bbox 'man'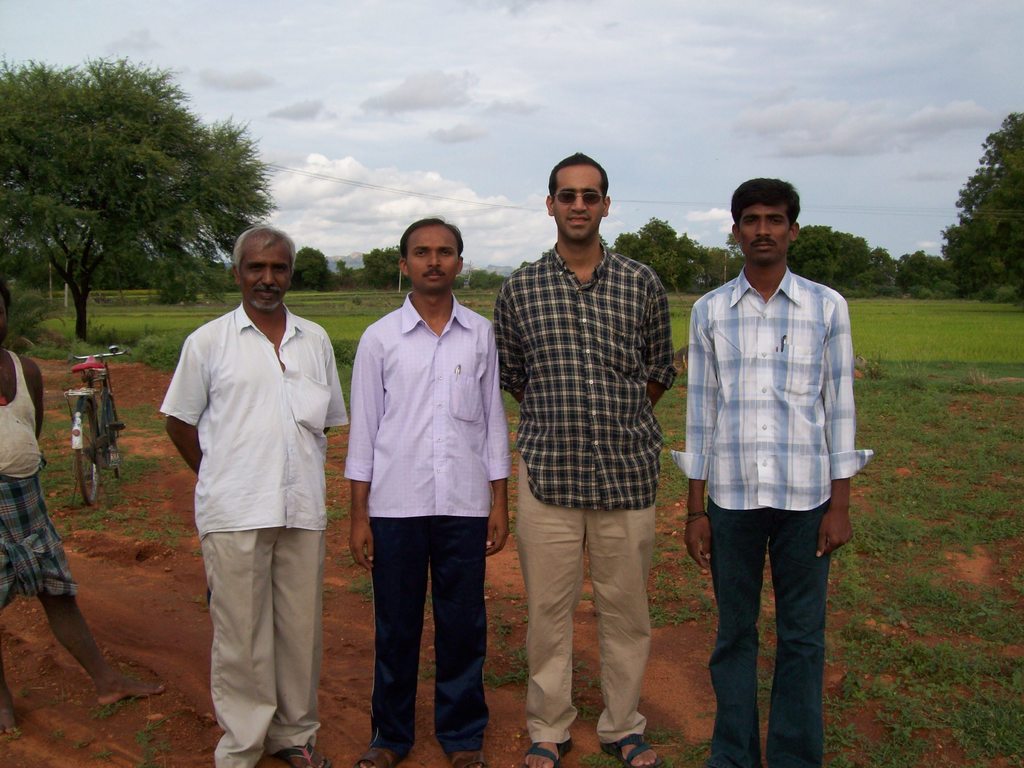
{"x1": 0, "y1": 281, "x2": 172, "y2": 739}
